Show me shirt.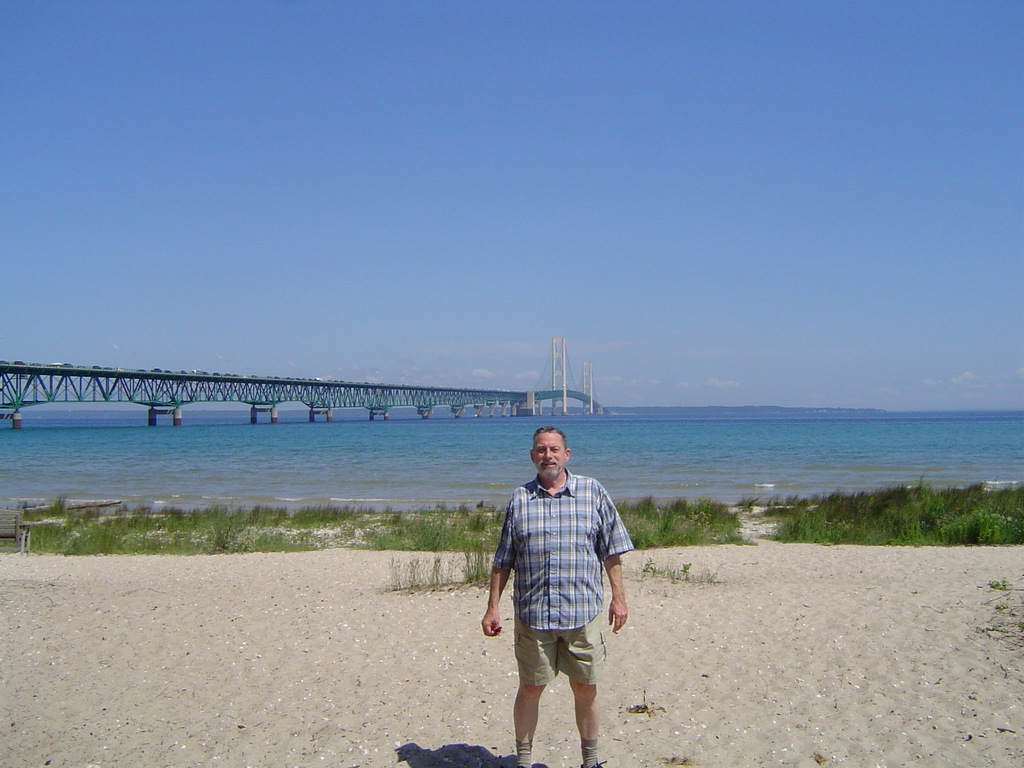
shirt is here: x1=495, y1=475, x2=639, y2=675.
